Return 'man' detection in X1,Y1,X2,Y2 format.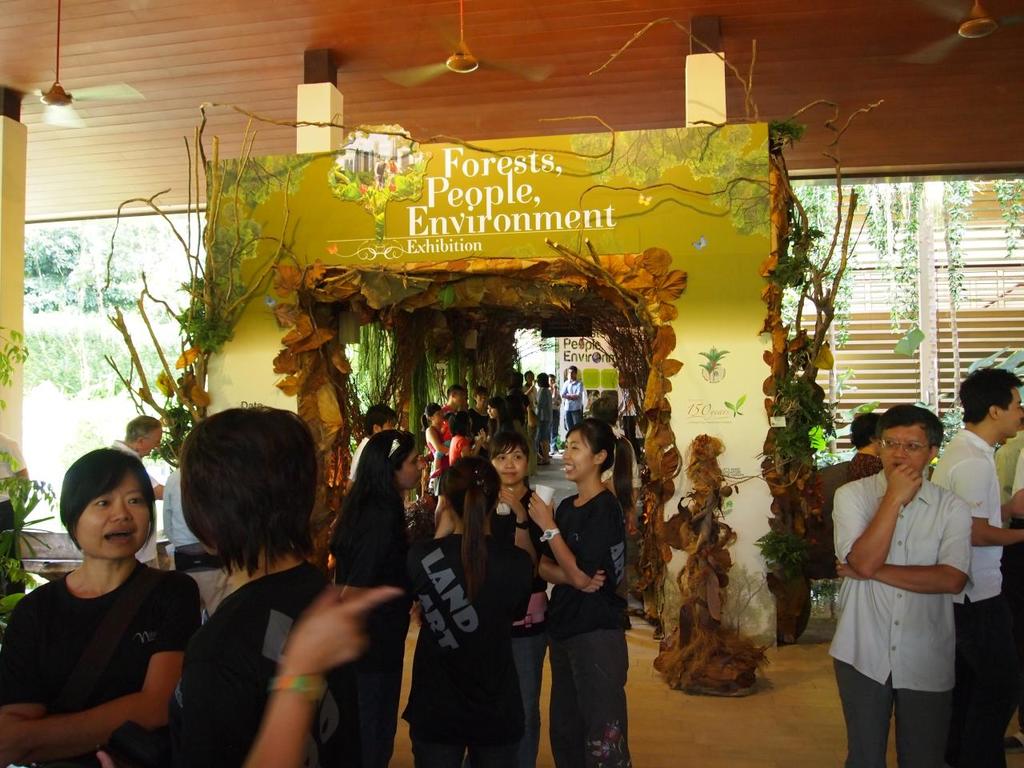
825,390,987,762.
